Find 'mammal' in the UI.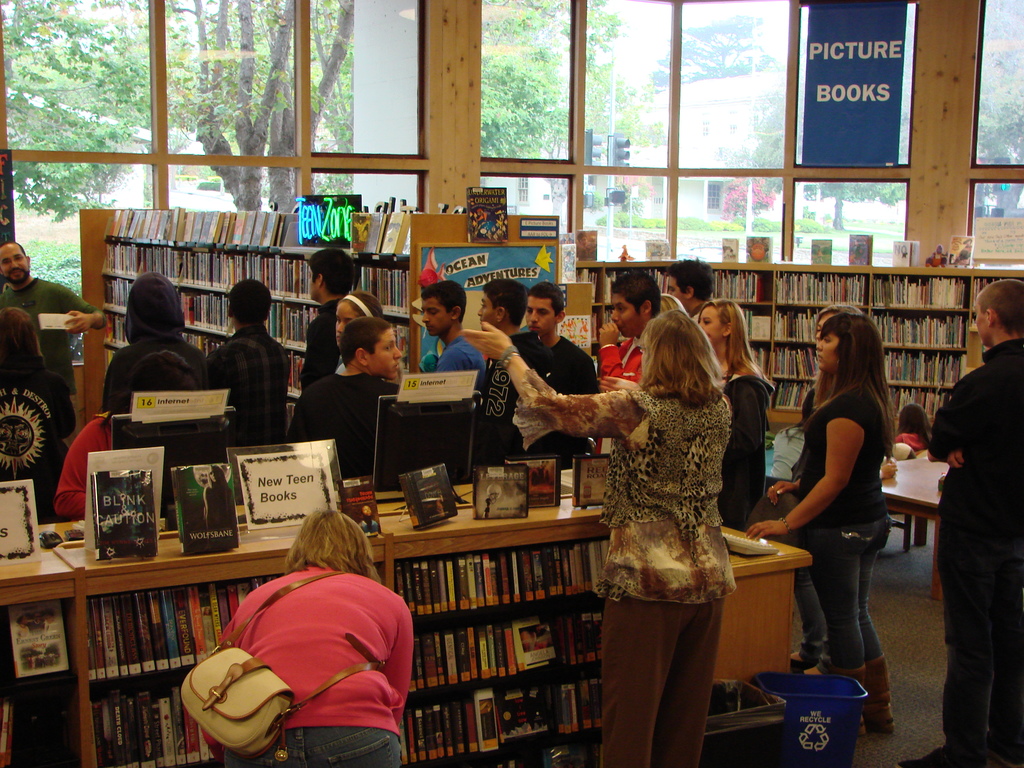
UI element at region(897, 401, 931, 452).
